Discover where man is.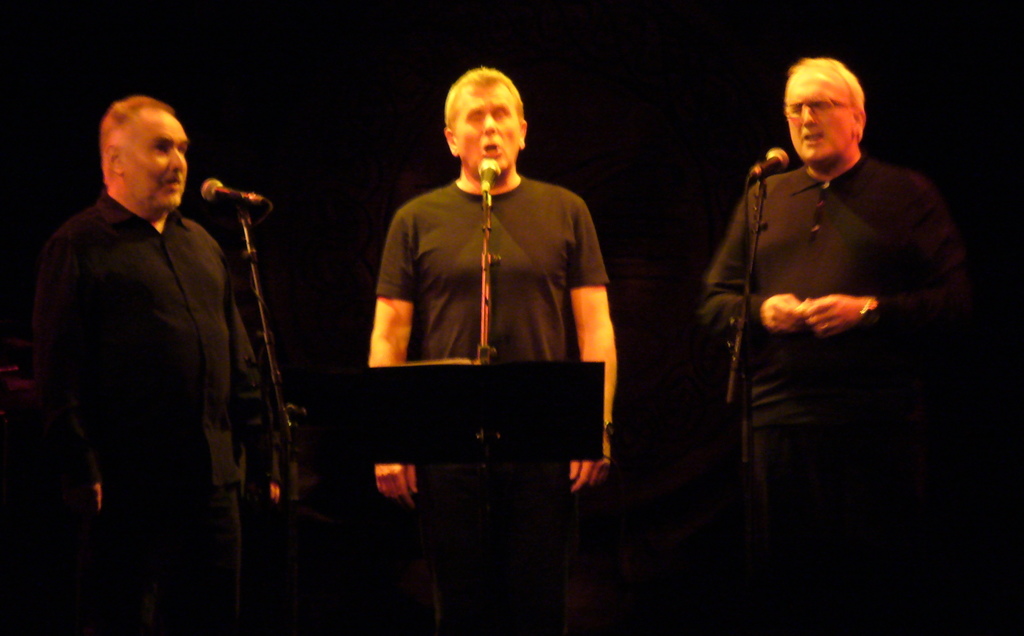
Discovered at x1=3, y1=93, x2=277, y2=635.
